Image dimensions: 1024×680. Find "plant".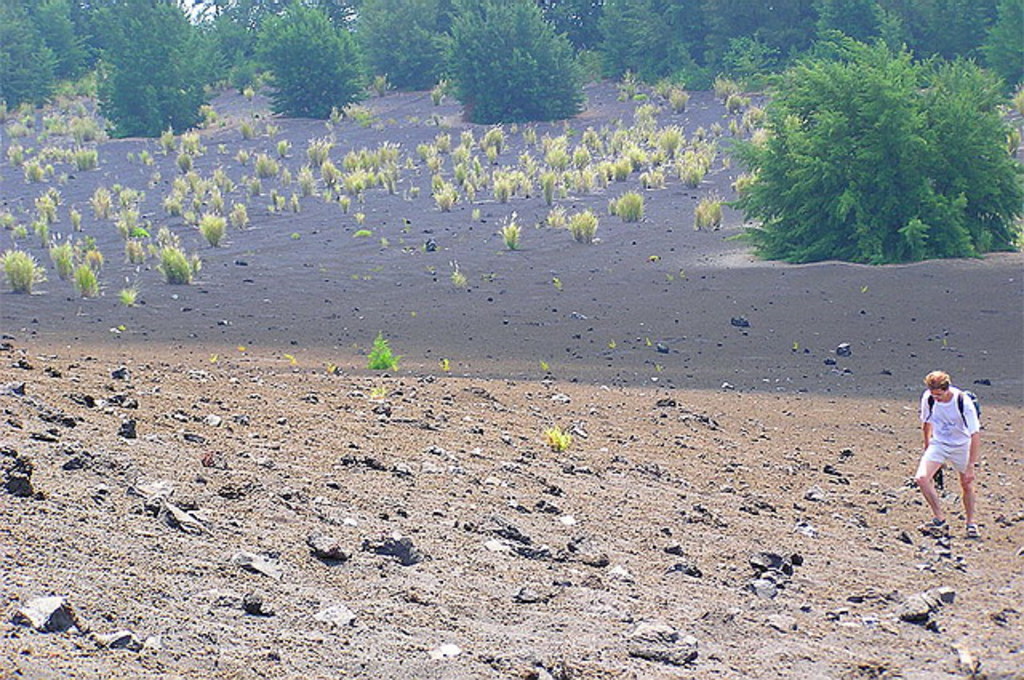
117:285:136:307.
